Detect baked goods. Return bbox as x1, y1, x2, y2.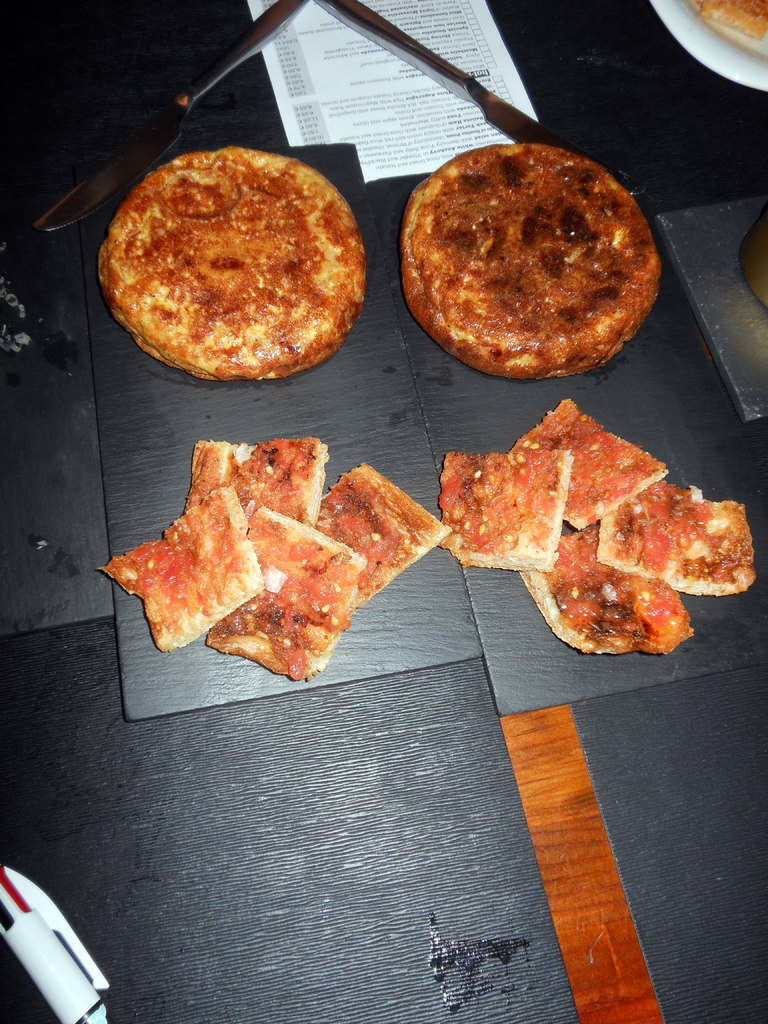
92, 479, 266, 651.
